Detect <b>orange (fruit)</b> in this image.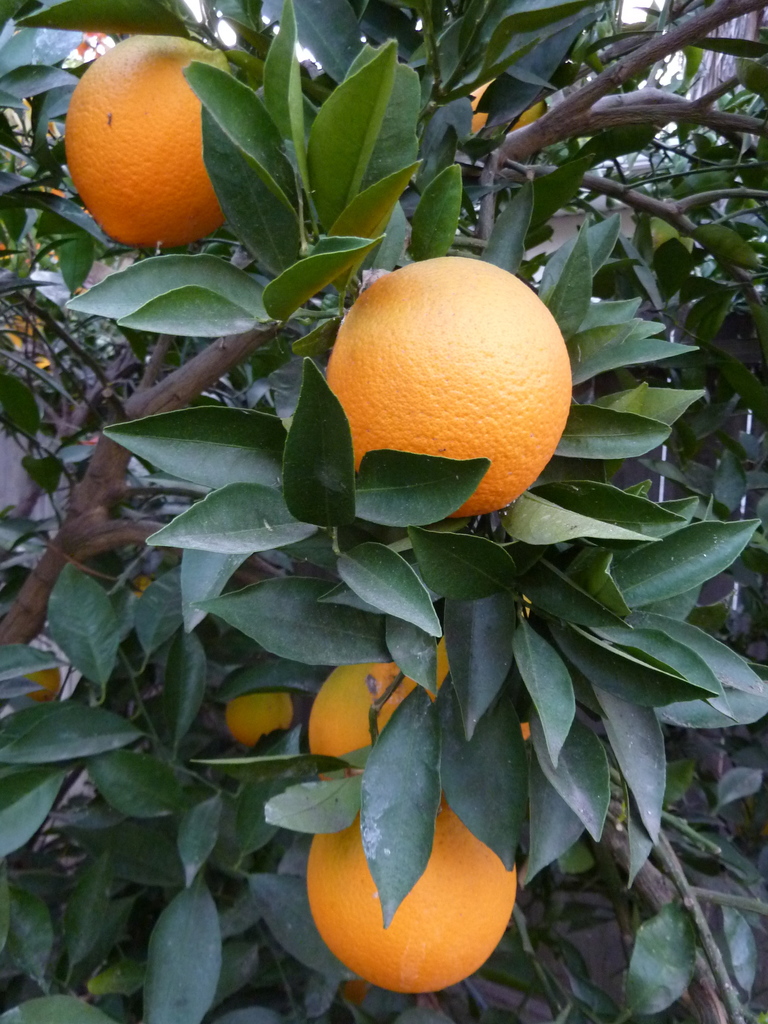
Detection: box=[310, 776, 520, 991].
